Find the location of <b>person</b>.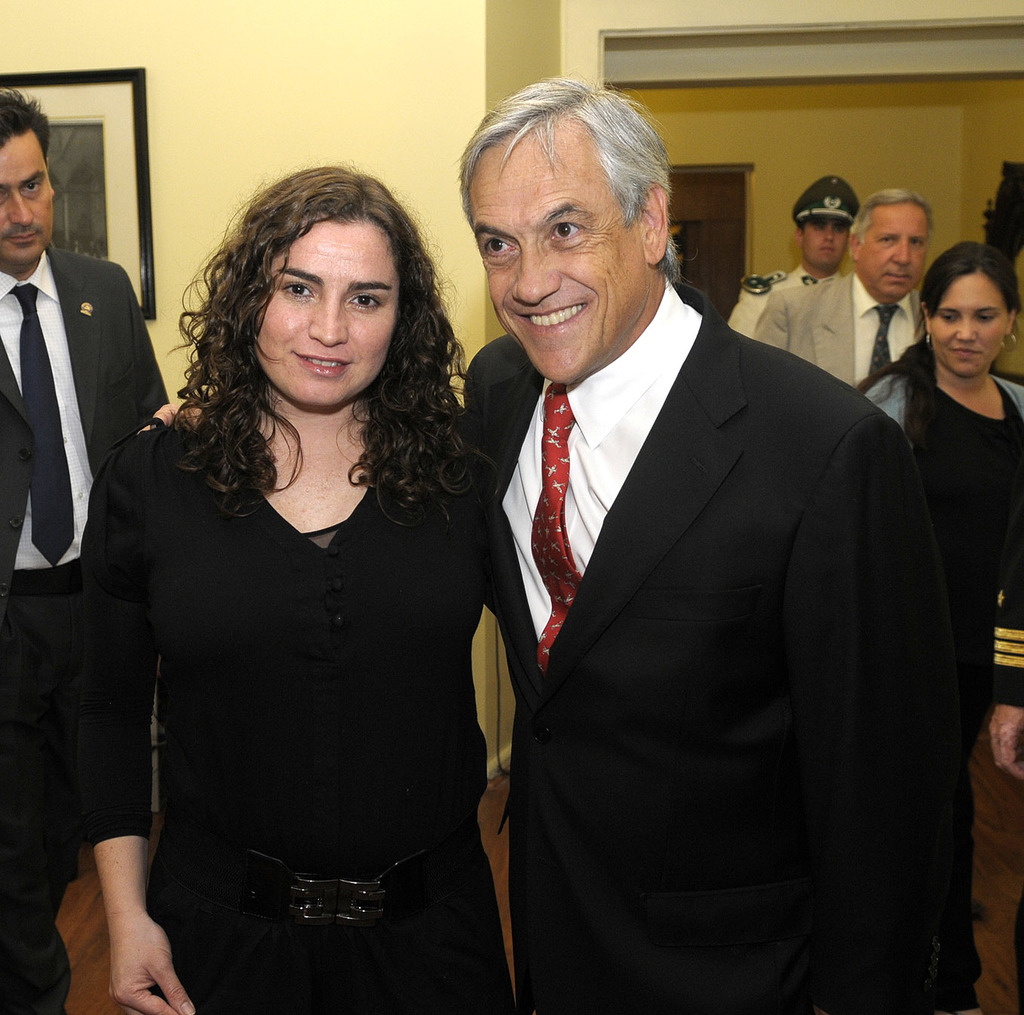
Location: 853 235 1023 778.
